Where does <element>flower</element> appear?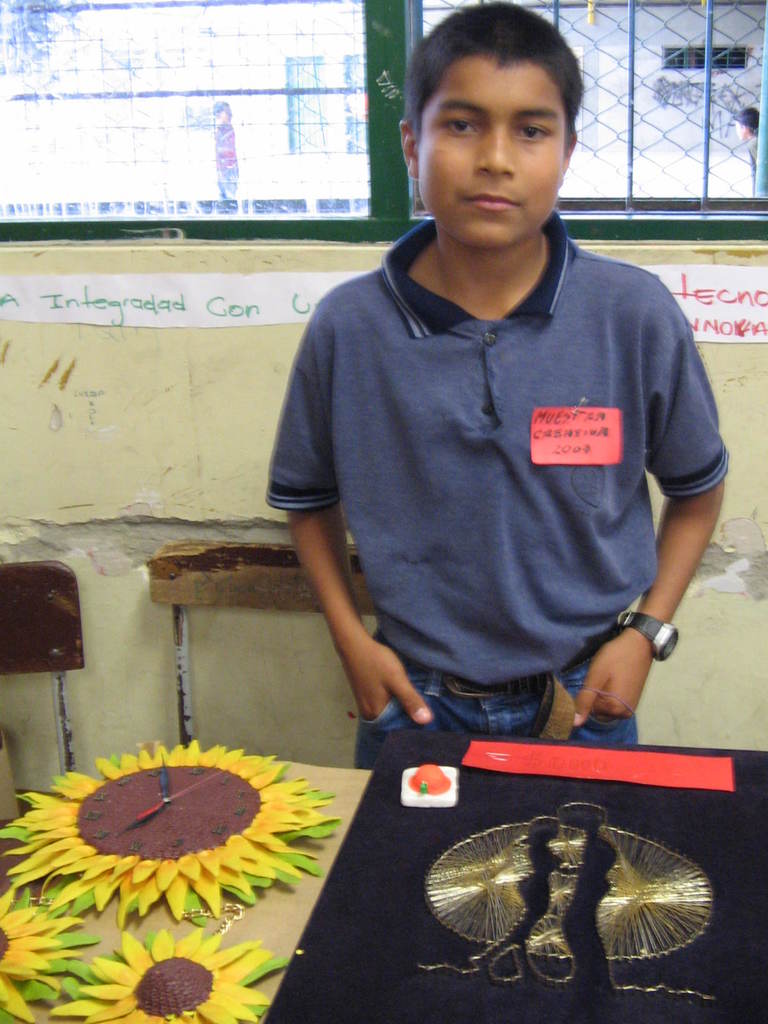
Appears at x1=0 y1=737 x2=348 y2=931.
